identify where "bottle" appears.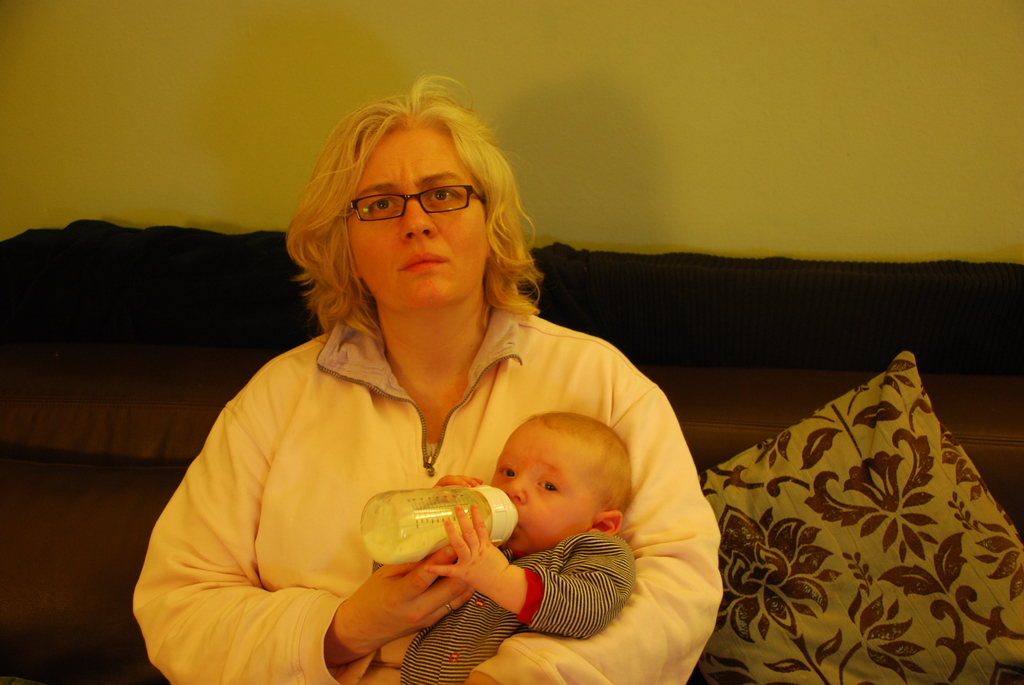
Appears at x1=351, y1=478, x2=516, y2=565.
